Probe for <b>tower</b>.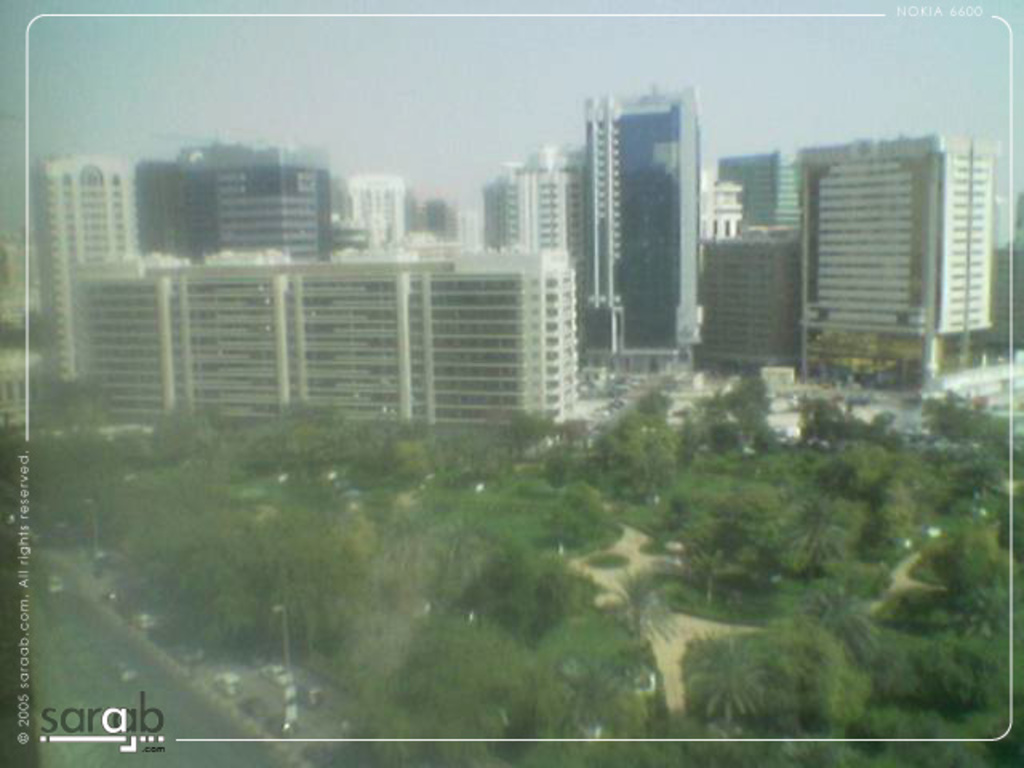
Probe result: box=[558, 70, 715, 370].
